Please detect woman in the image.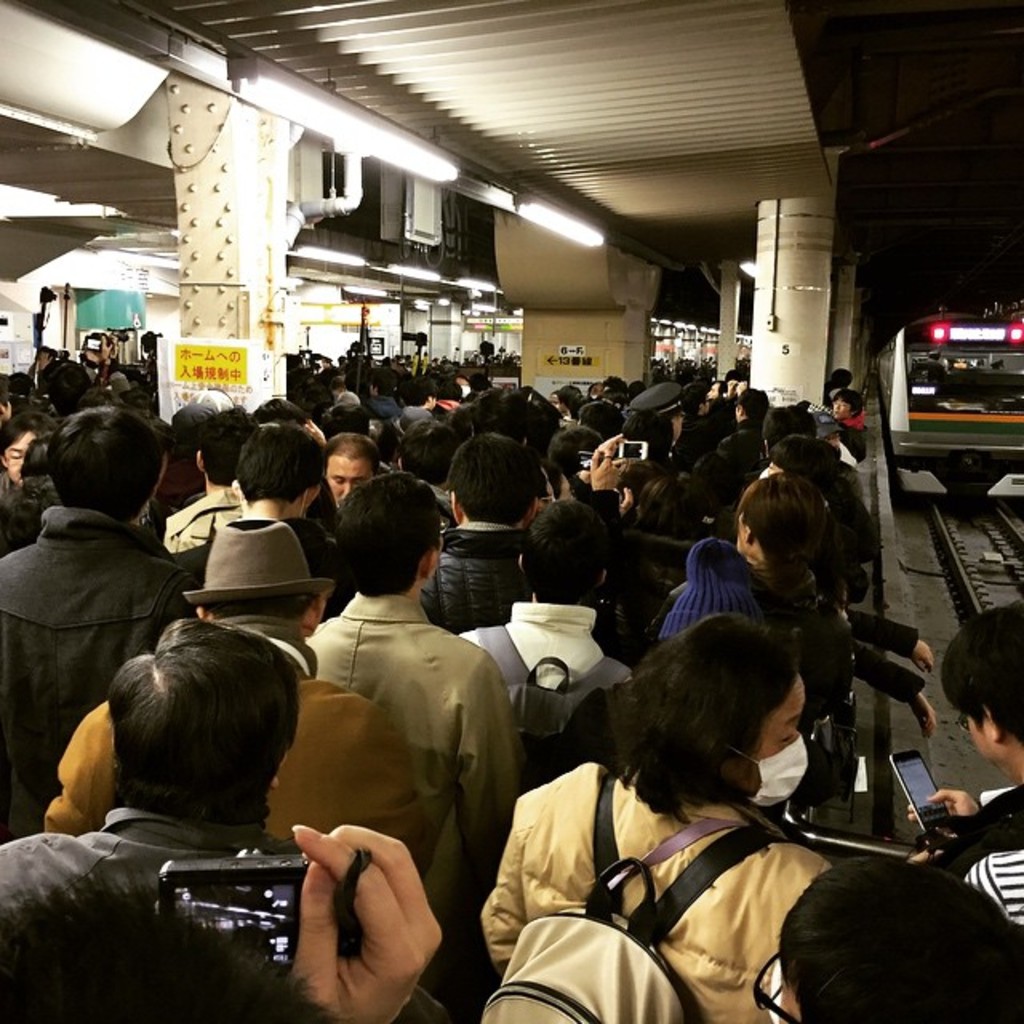
[x1=477, y1=606, x2=838, y2=1022].
